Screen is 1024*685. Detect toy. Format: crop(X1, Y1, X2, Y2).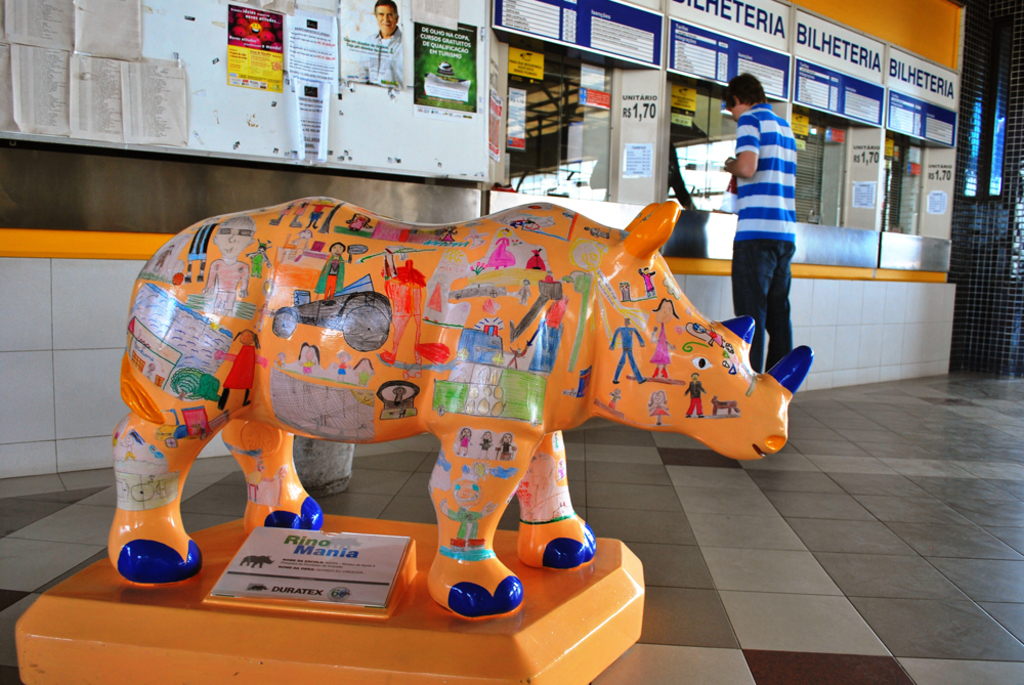
crop(97, 182, 798, 638).
